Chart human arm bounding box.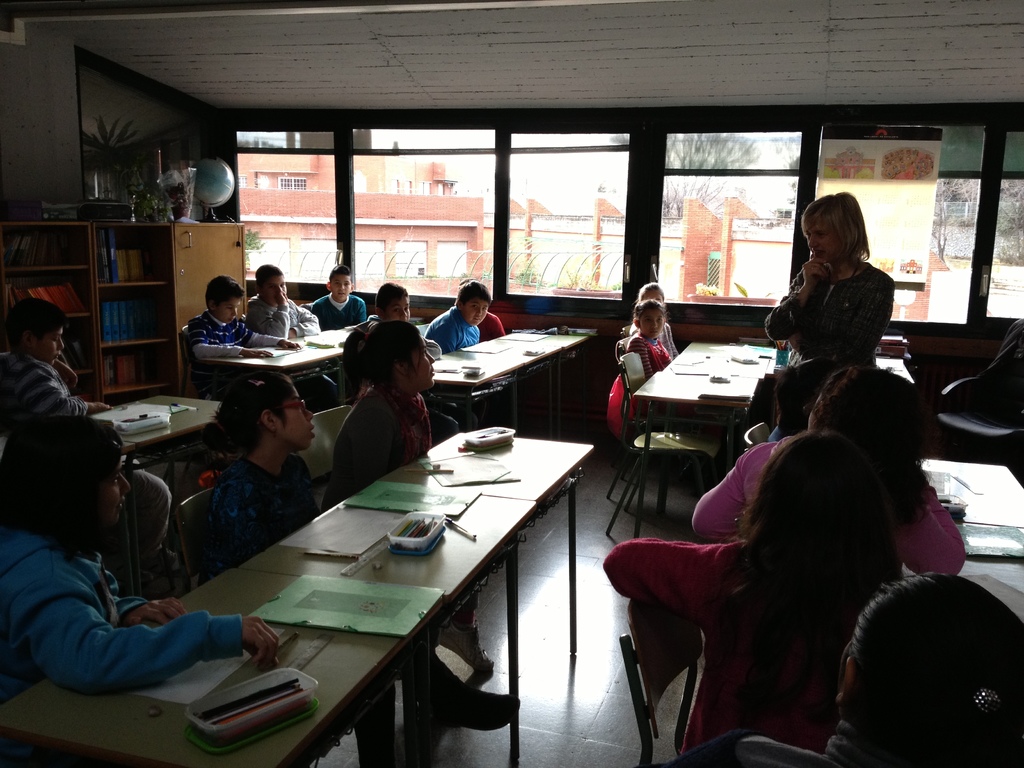
Charted: box=[192, 310, 278, 365].
